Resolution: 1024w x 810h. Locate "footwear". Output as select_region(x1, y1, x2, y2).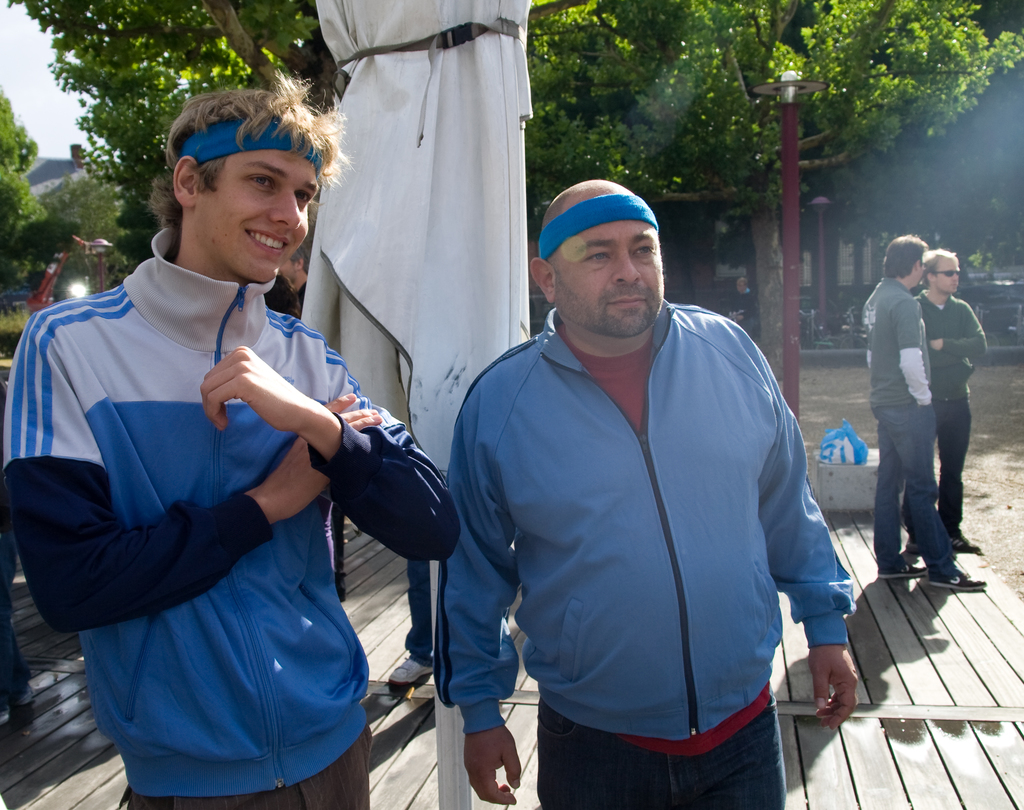
select_region(928, 563, 987, 591).
